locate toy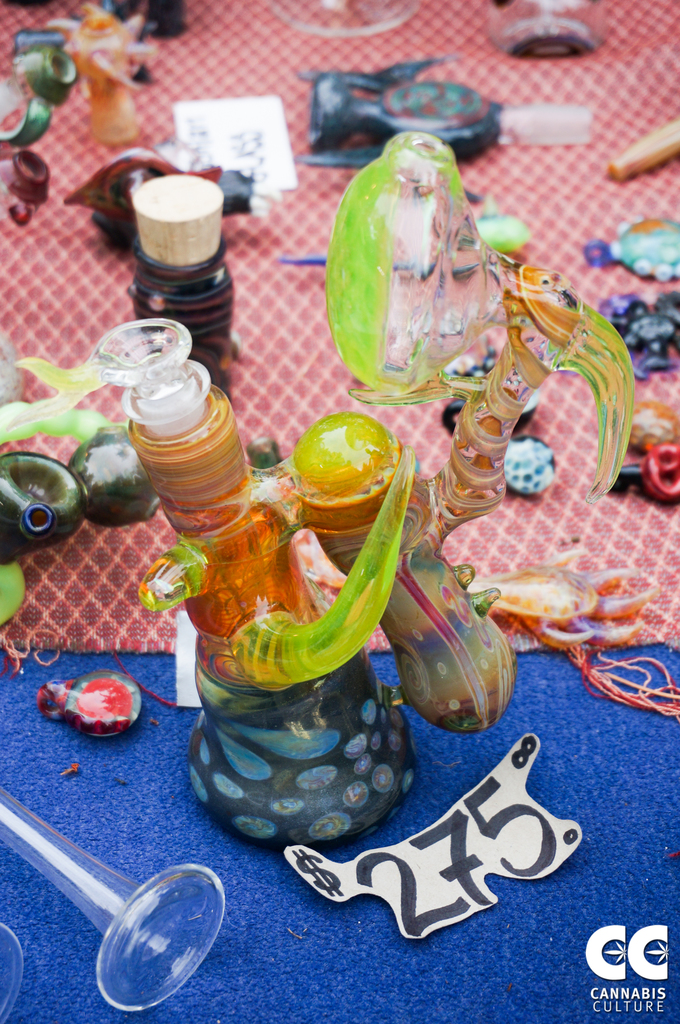
<box>36,668,150,731</box>
